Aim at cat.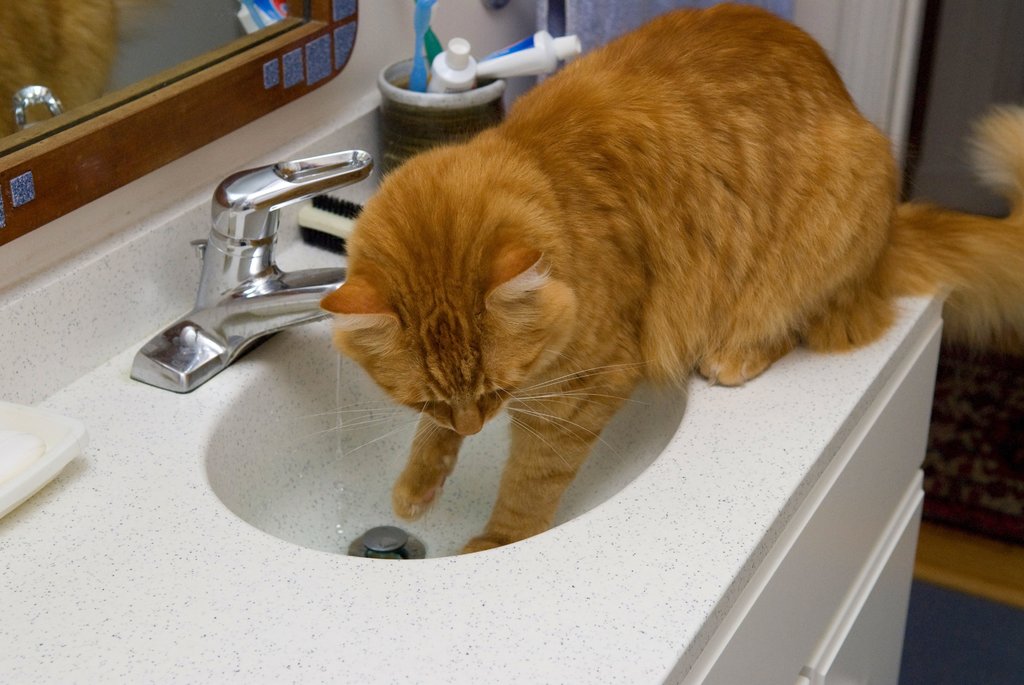
Aimed at x1=314, y1=0, x2=1023, y2=553.
